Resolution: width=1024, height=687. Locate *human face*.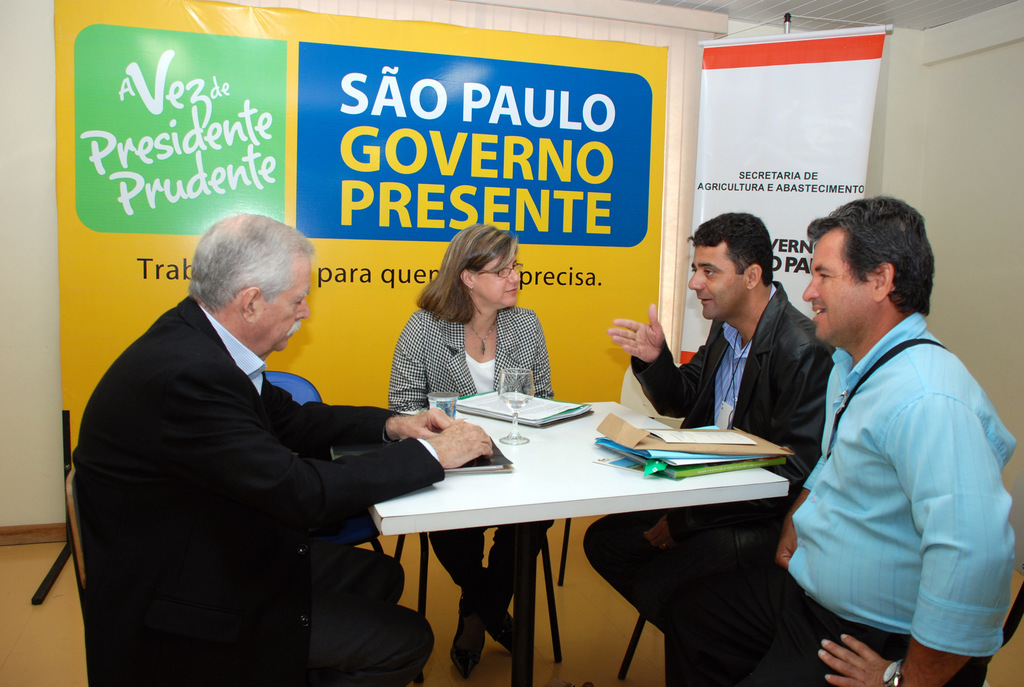
803,244,871,335.
